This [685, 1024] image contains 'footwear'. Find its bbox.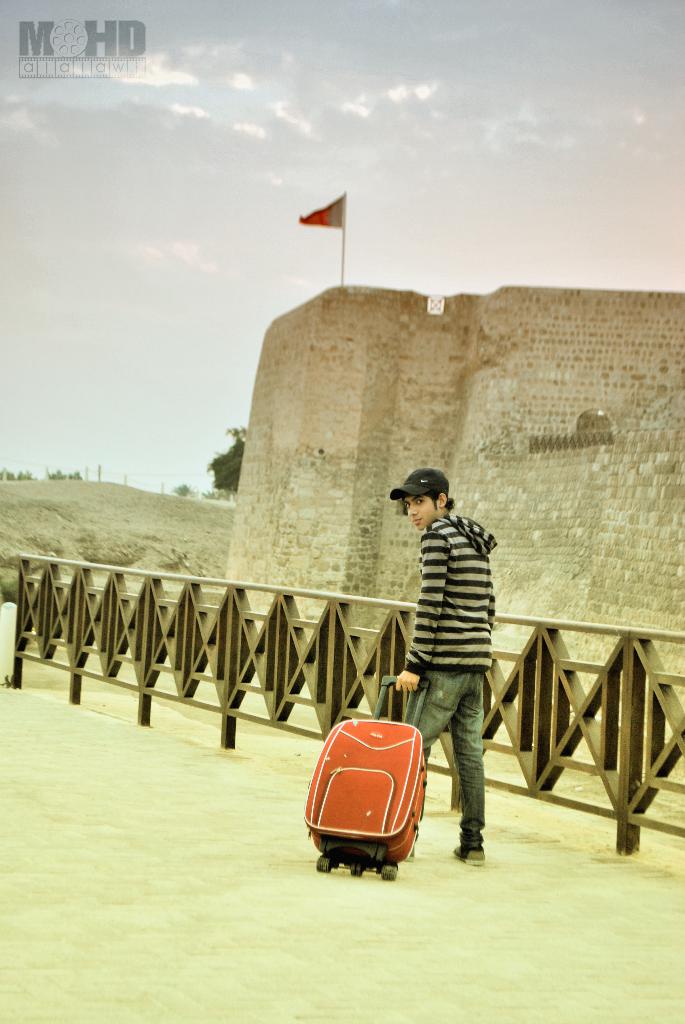
{"left": 402, "top": 844, "right": 418, "bottom": 858}.
